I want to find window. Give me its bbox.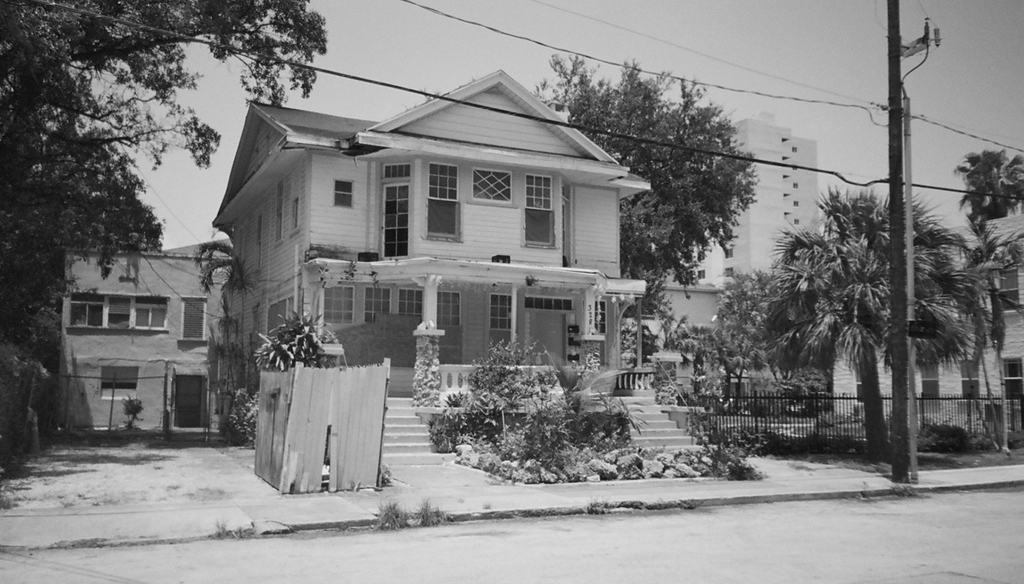
(x1=470, y1=171, x2=511, y2=204).
